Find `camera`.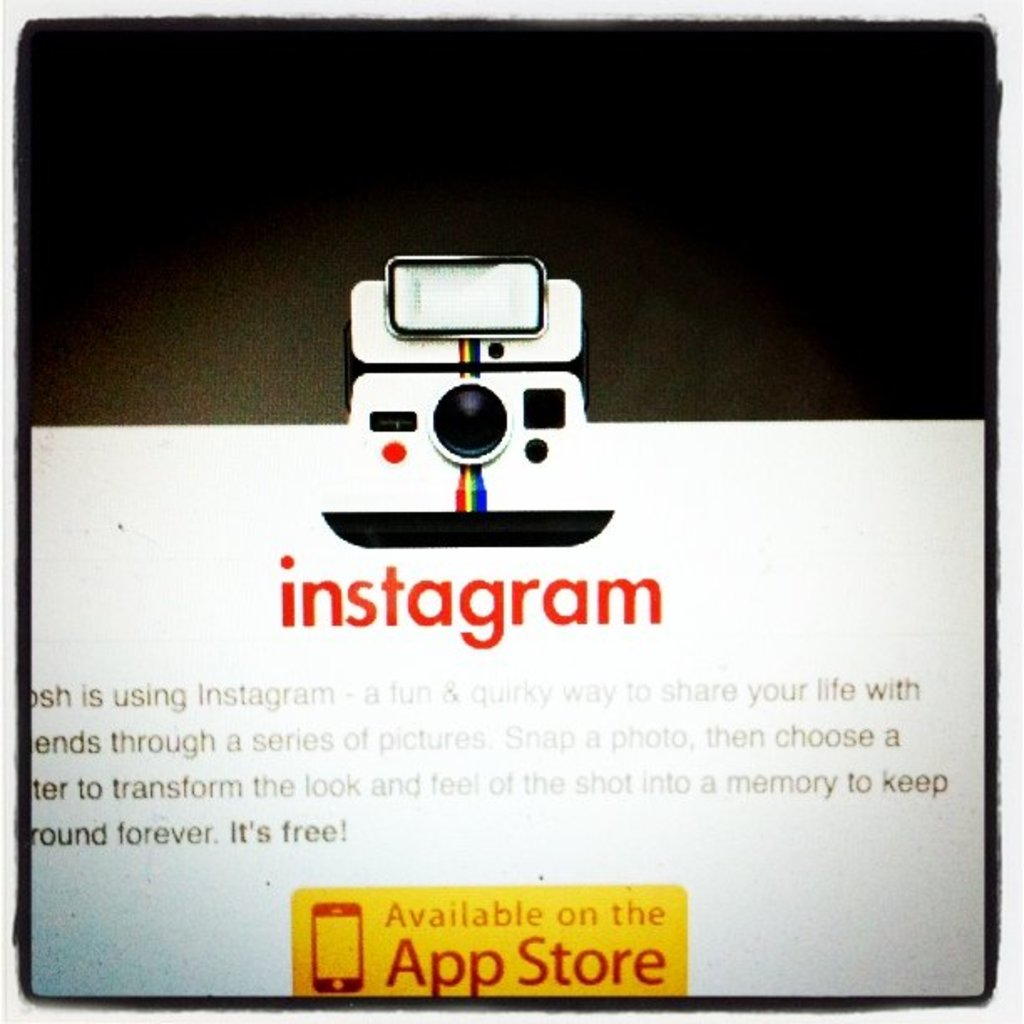
detection(331, 274, 632, 532).
